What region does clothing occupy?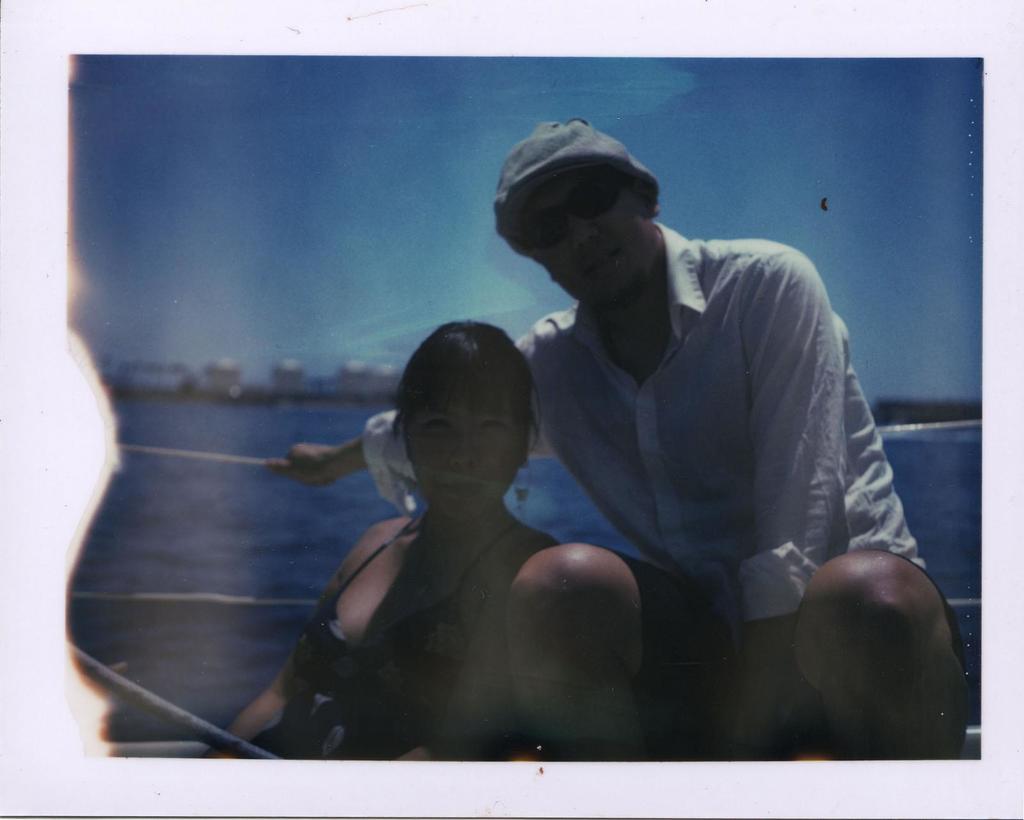
[264,499,522,769].
